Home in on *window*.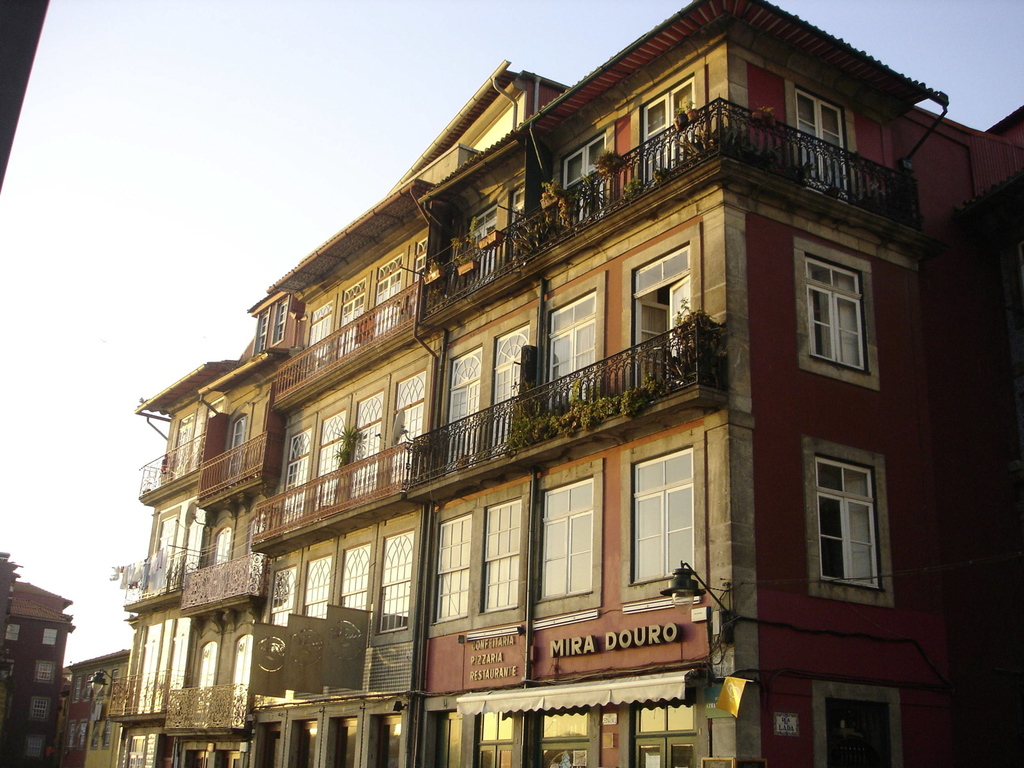
Homed in at box=[801, 93, 847, 204].
